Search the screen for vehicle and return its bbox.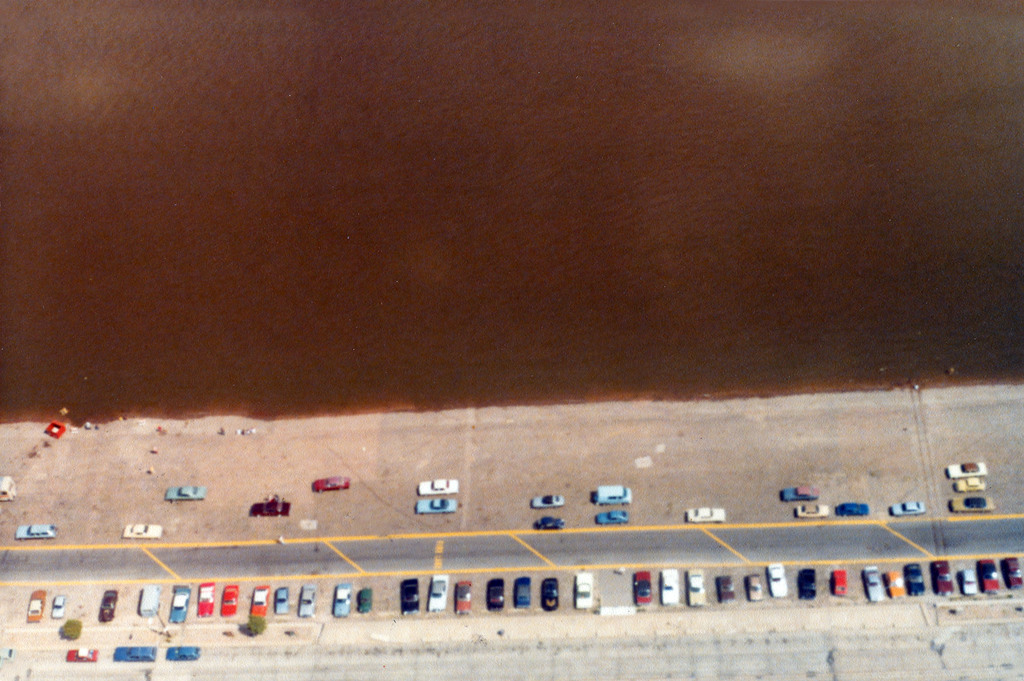
Found: bbox=(106, 645, 156, 661).
